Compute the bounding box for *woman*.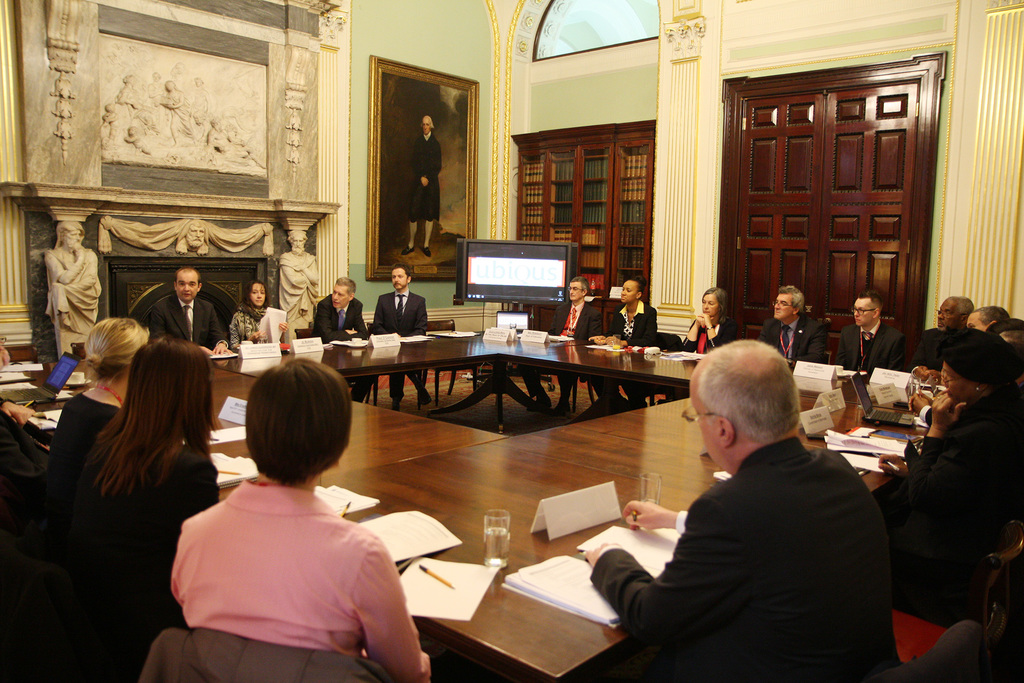
586, 274, 659, 406.
